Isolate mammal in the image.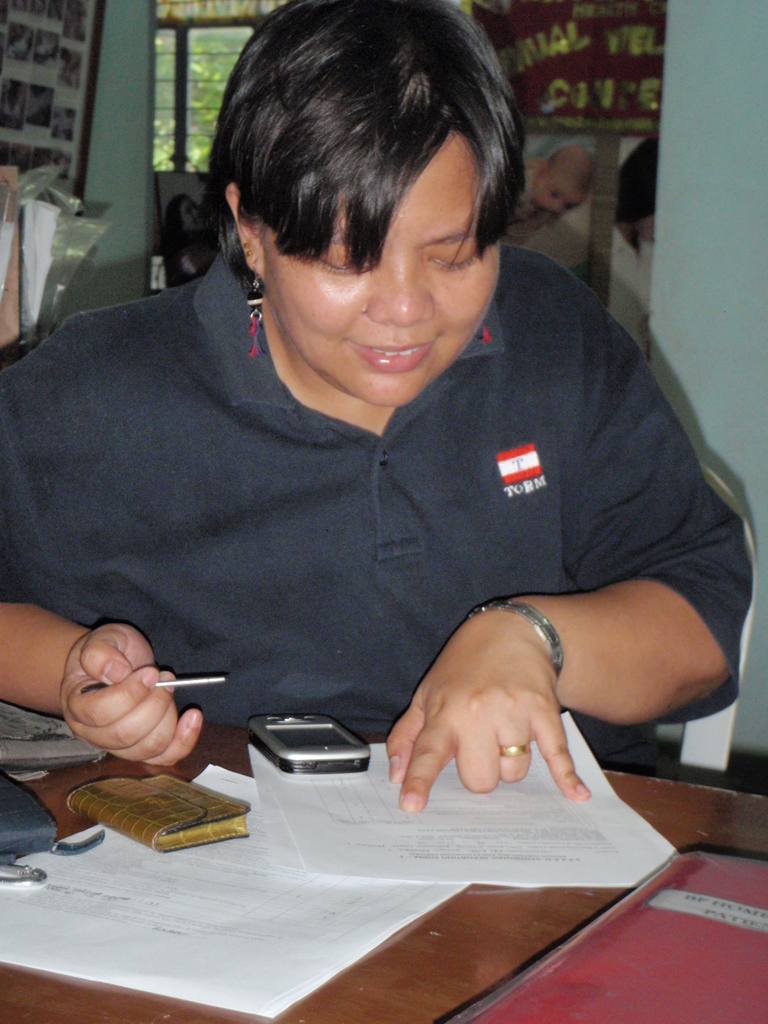
Isolated region: [left=158, top=192, right=209, bottom=285].
